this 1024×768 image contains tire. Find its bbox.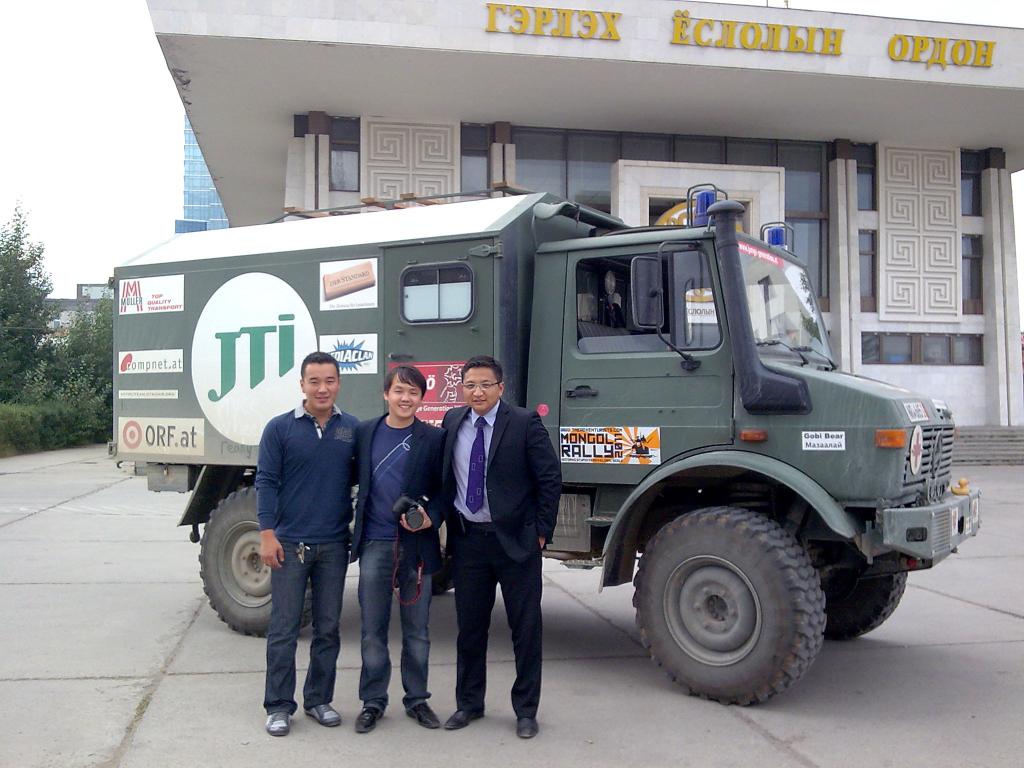
bbox=[429, 509, 462, 595].
